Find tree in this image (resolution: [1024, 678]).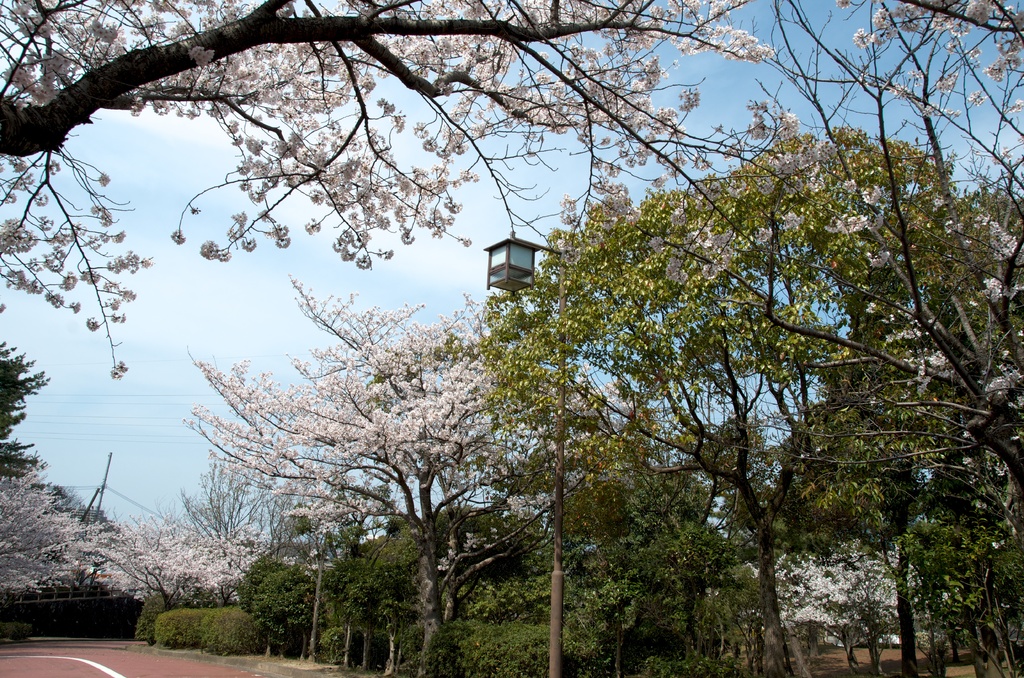
x1=525, y1=465, x2=726, y2=677.
